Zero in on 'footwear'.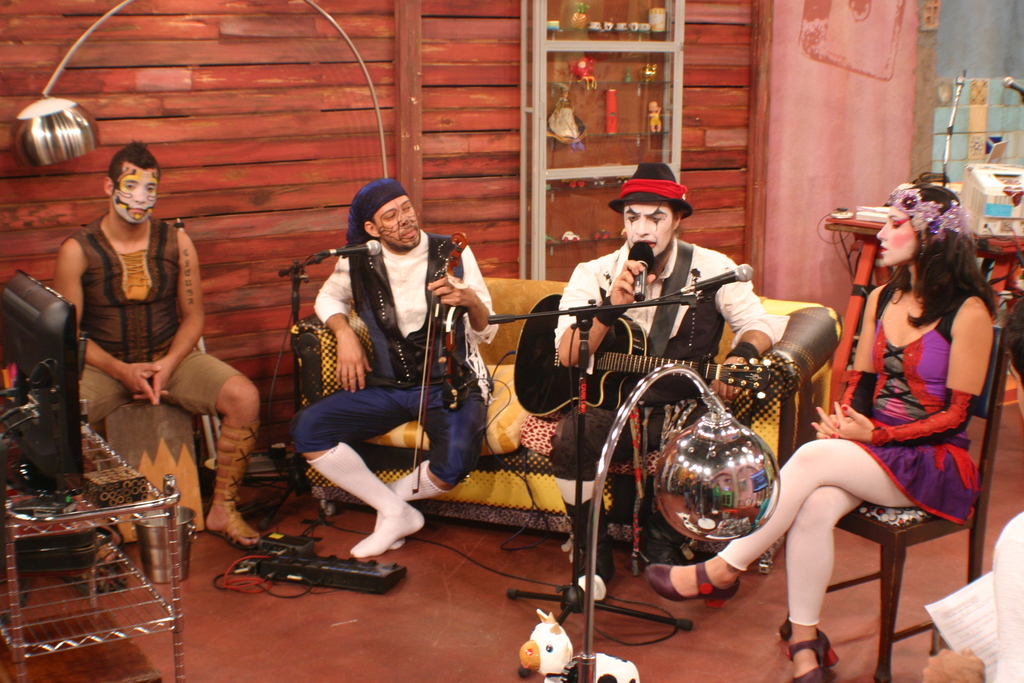
Zeroed in: bbox=[646, 556, 758, 600].
